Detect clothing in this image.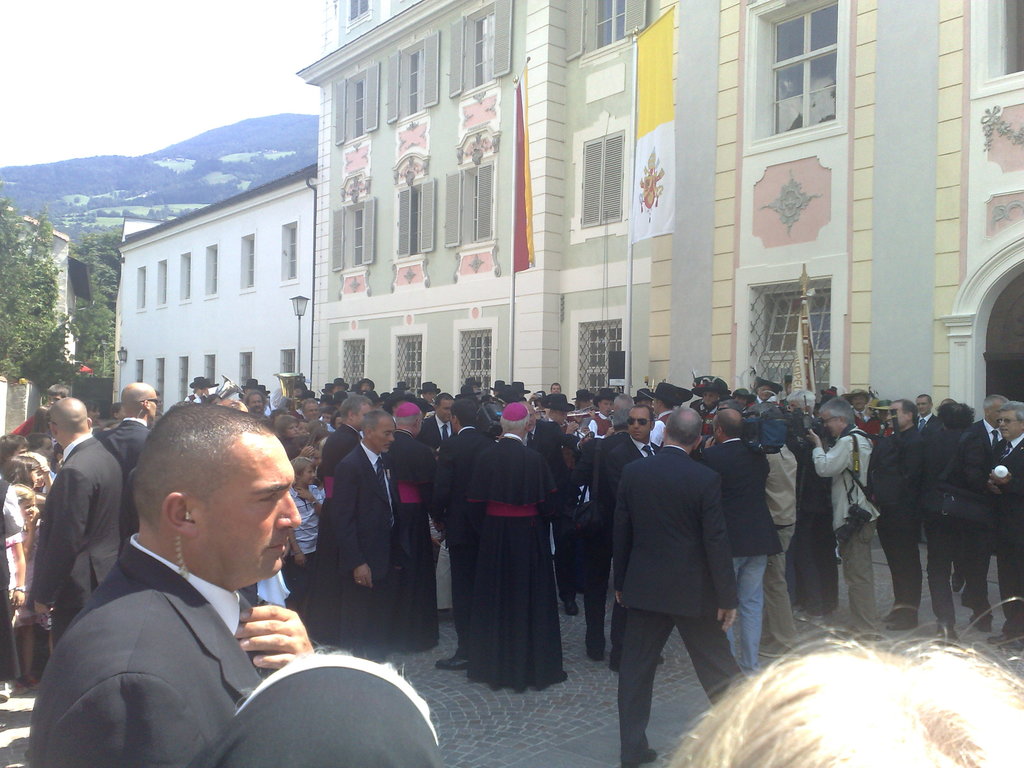
Detection: 856 409 877 431.
